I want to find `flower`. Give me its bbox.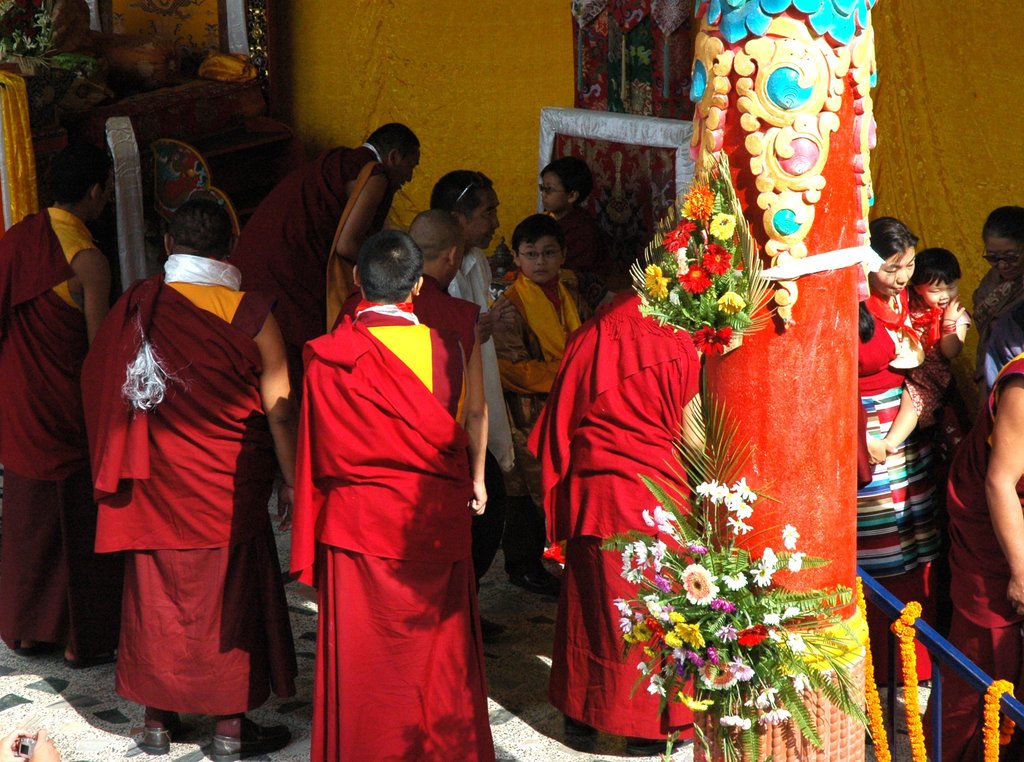
locate(624, 636, 632, 652).
